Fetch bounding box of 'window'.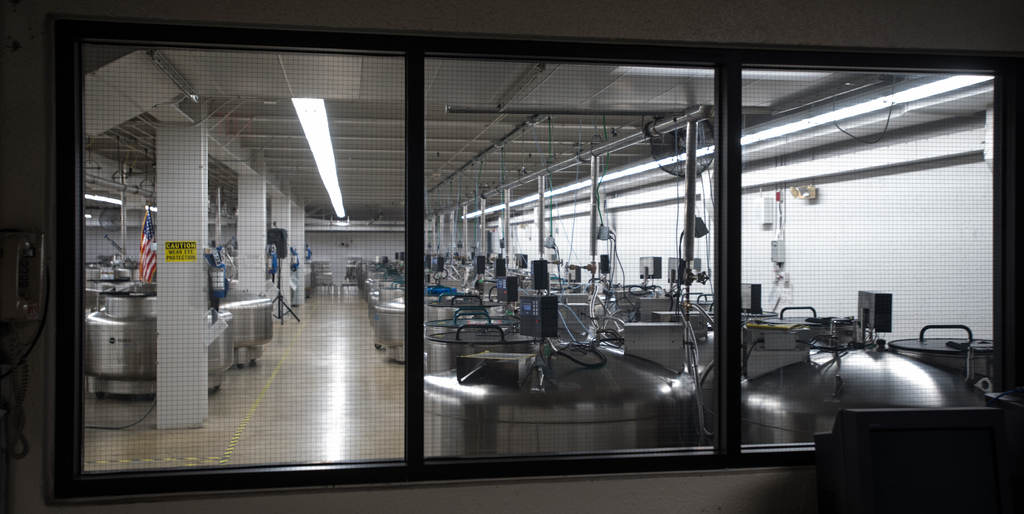
Bbox: 51, 25, 1023, 509.
